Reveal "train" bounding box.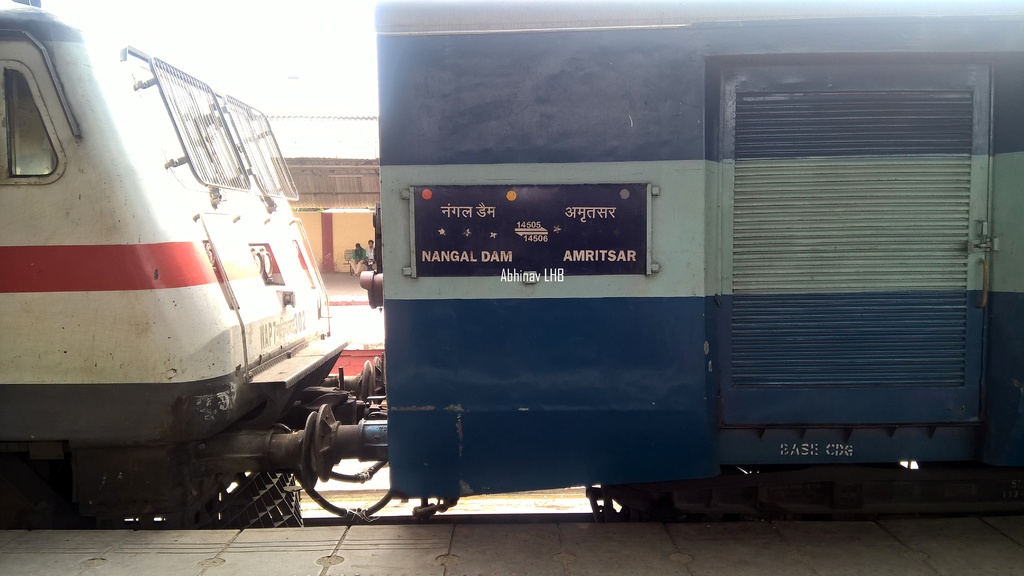
Revealed: detection(0, 0, 1023, 529).
